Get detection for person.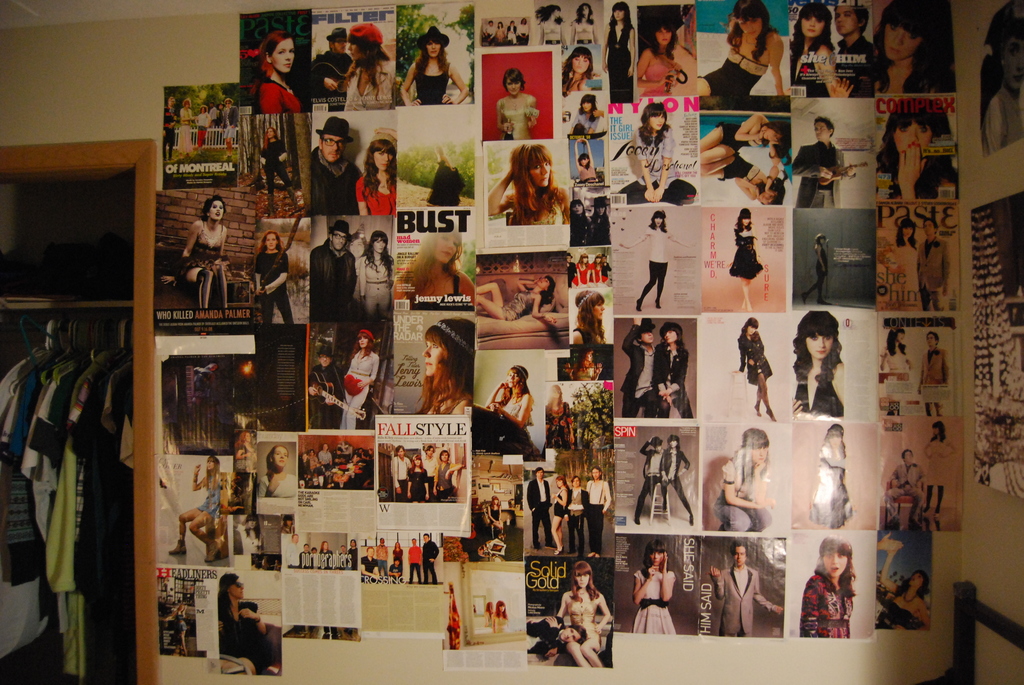
Detection: x1=655, y1=433, x2=697, y2=534.
